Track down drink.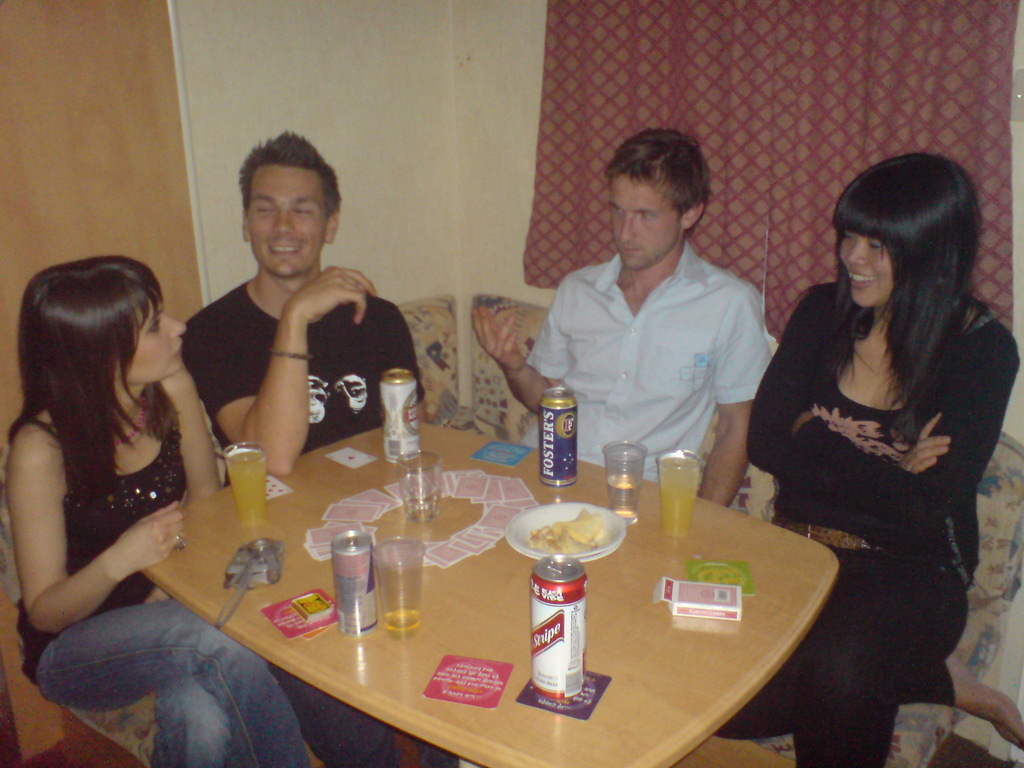
Tracked to x1=381, y1=371, x2=422, y2=463.
